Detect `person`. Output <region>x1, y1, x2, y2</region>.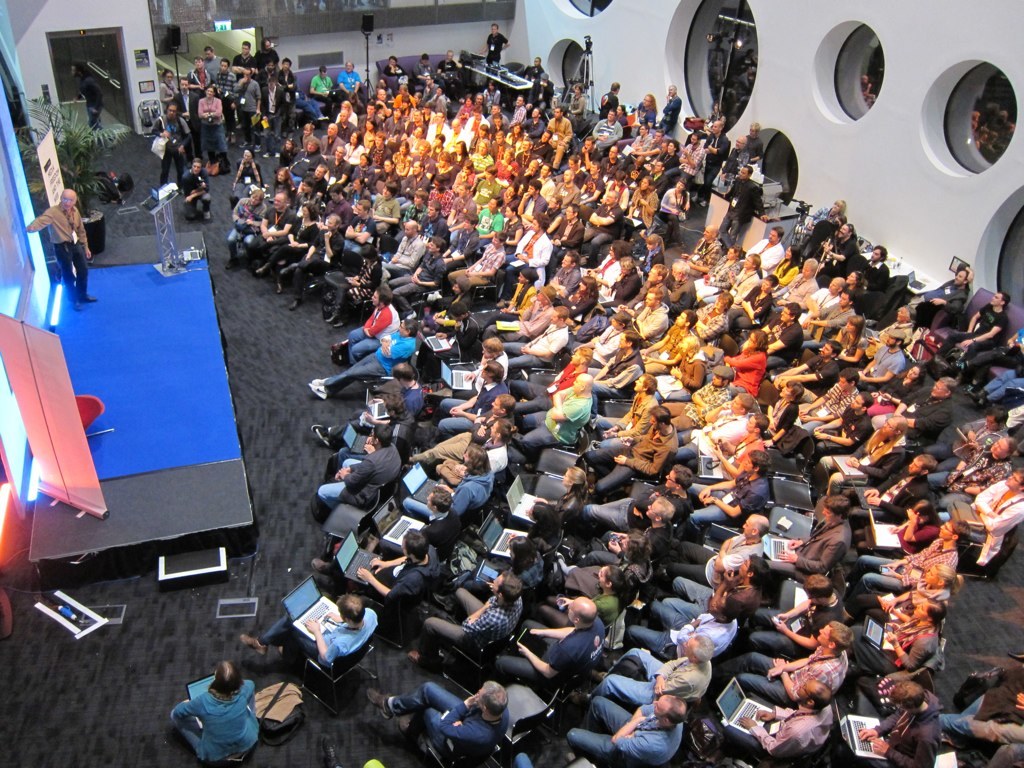
<region>459, 96, 475, 120</region>.
